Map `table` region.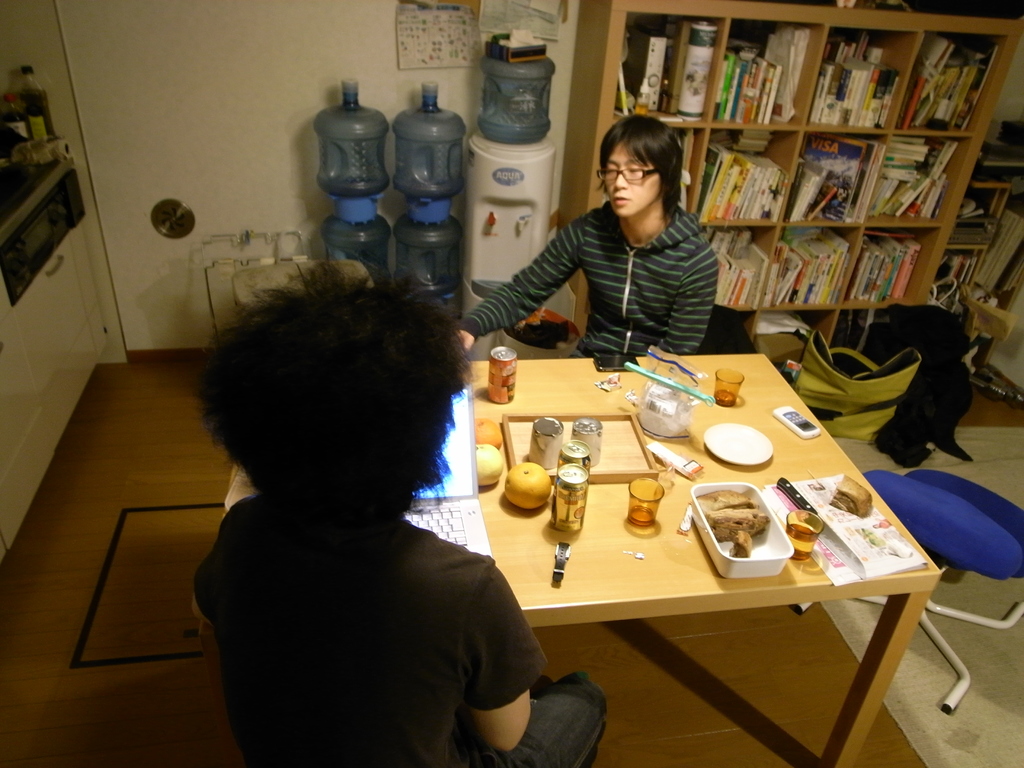
Mapped to 431 322 907 767.
